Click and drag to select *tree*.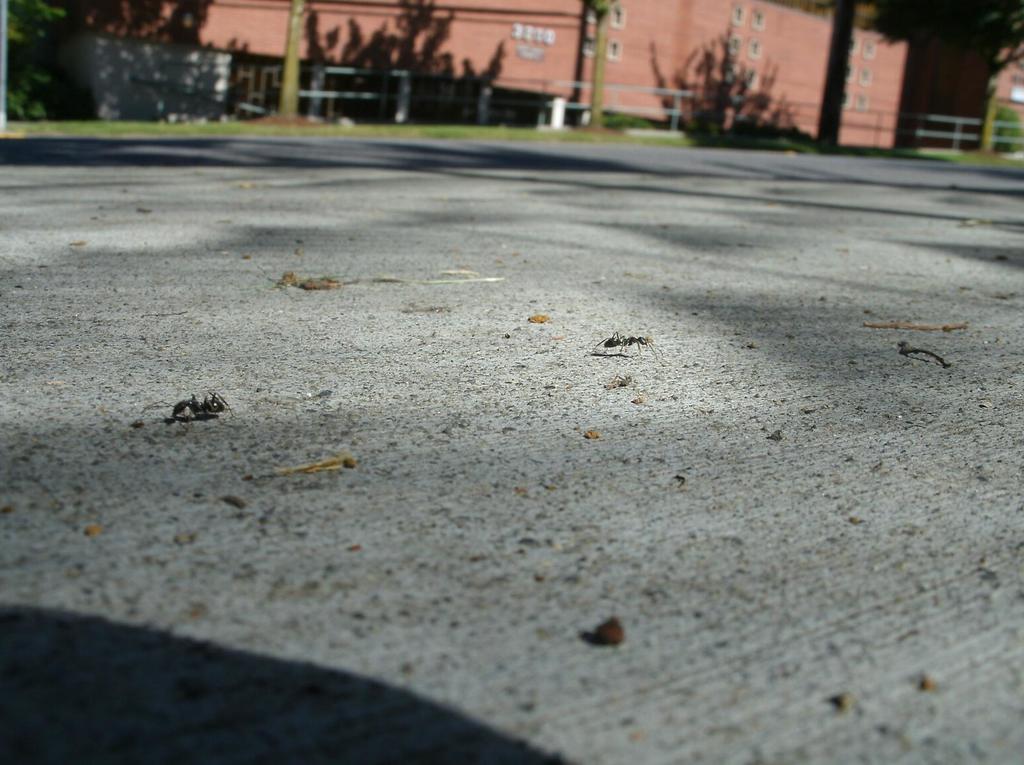
Selection: [left=6, top=0, right=72, bottom=122].
